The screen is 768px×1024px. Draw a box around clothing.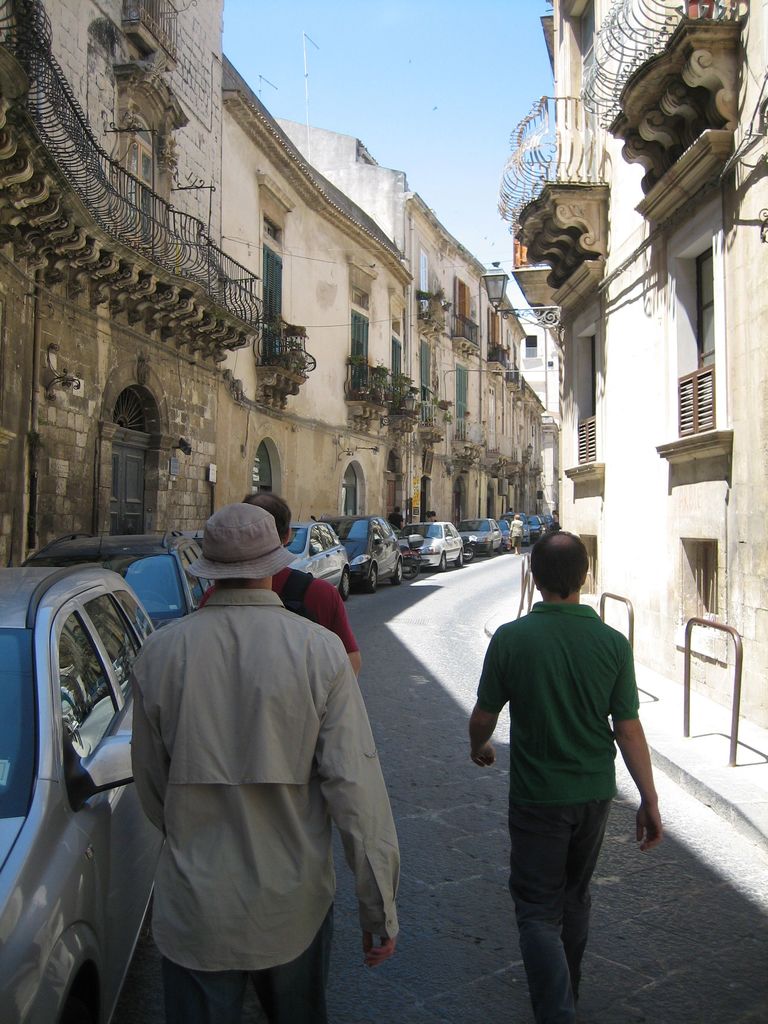
<bbox>196, 552, 362, 648</bbox>.
